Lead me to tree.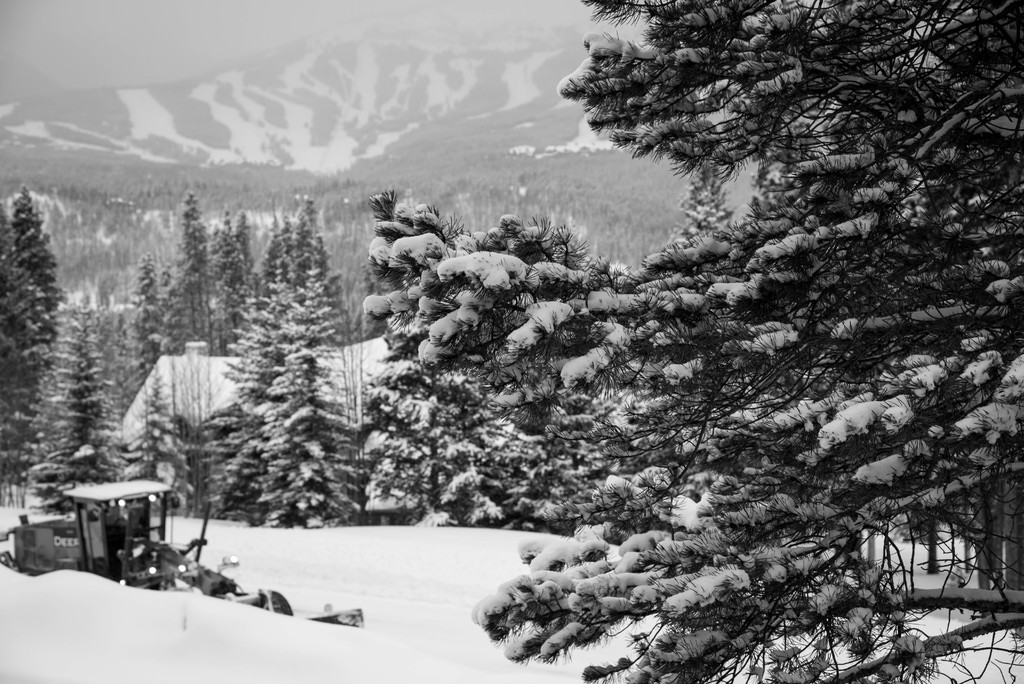
Lead to 0 185 61 515.
